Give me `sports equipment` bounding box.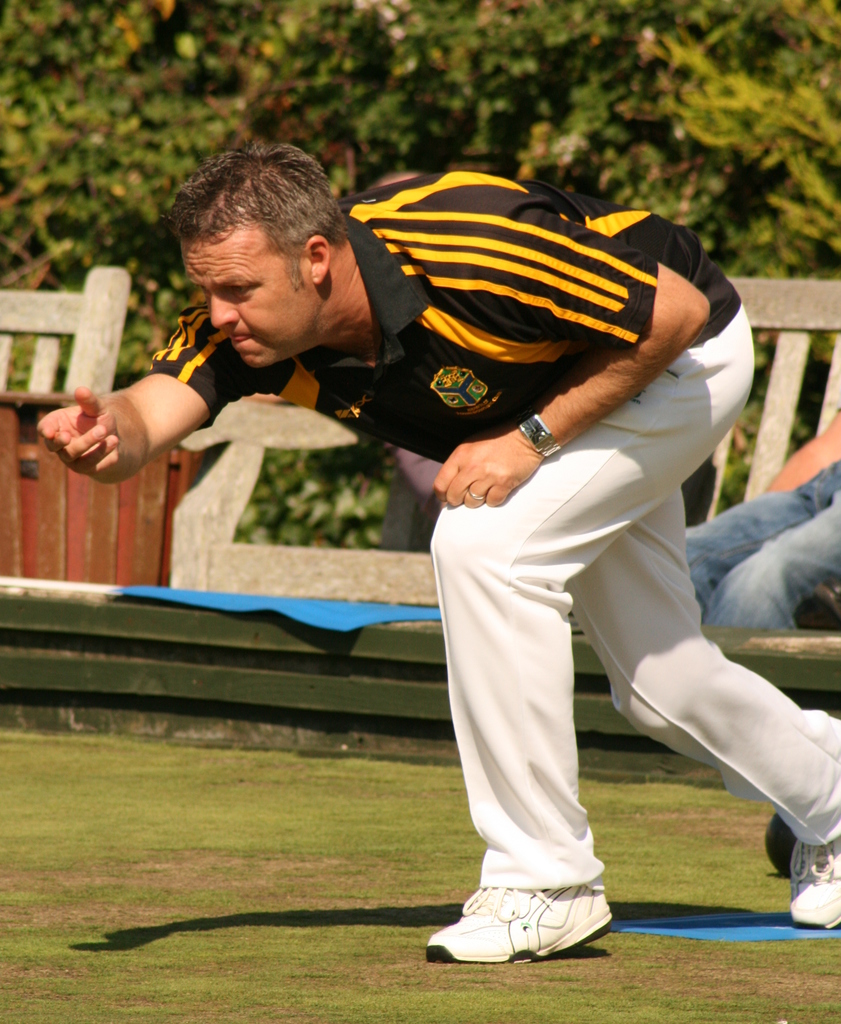
[412,884,616,969].
